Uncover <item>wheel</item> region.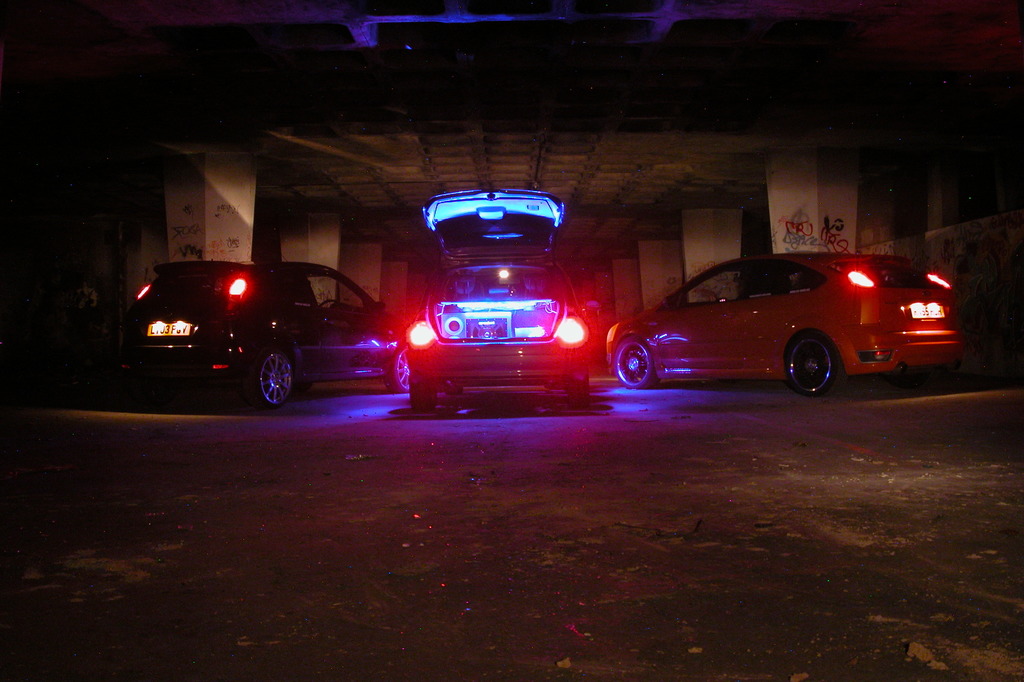
Uncovered: 321 299 340 308.
